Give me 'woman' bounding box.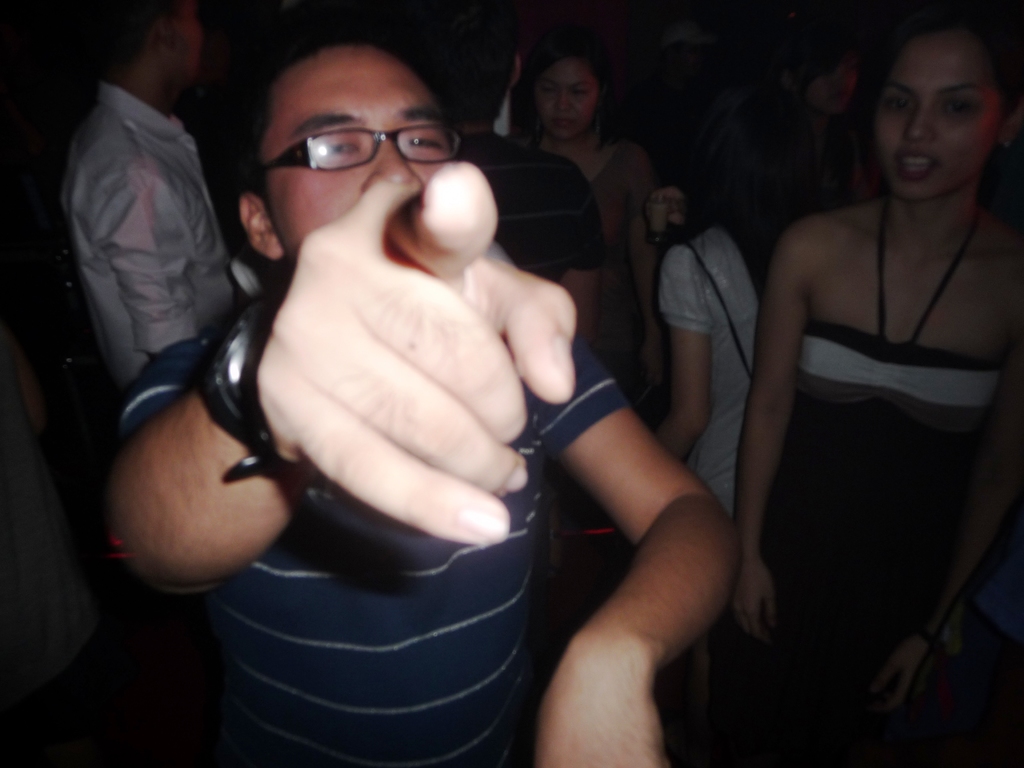
697/0/1023/767.
